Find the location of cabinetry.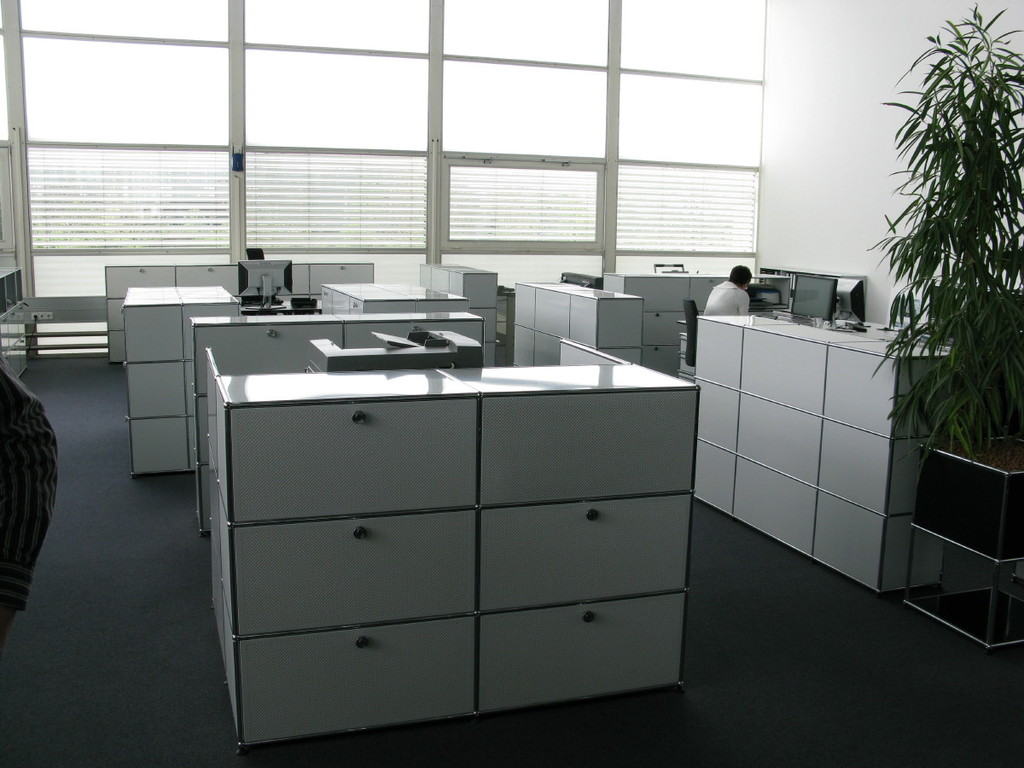
Location: Rect(477, 592, 684, 718).
